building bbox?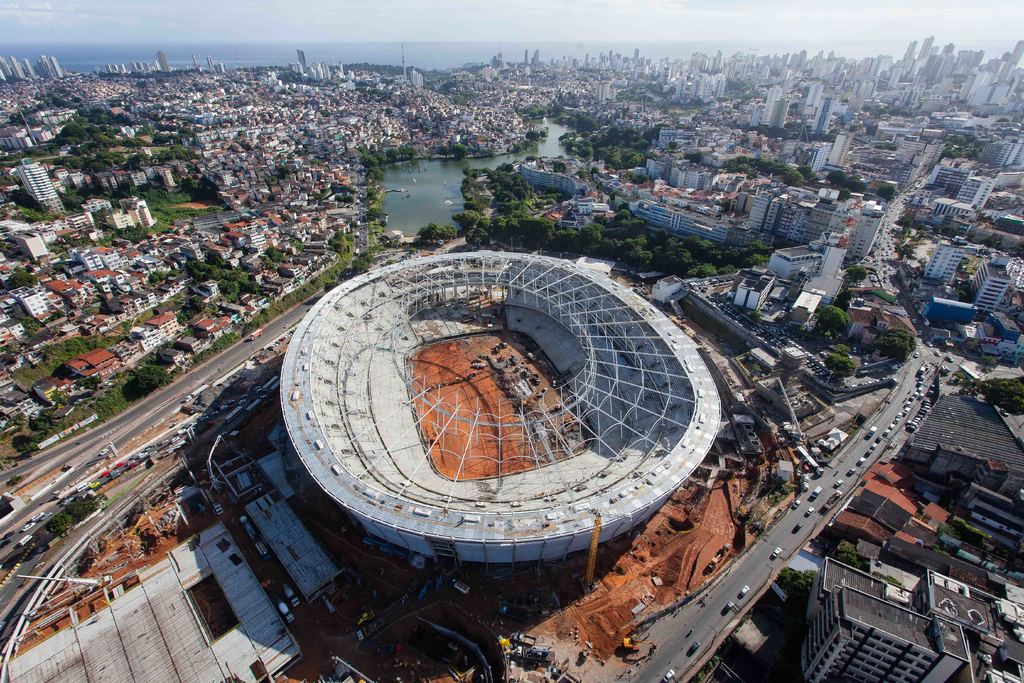
bbox=(929, 167, 974, 196)
